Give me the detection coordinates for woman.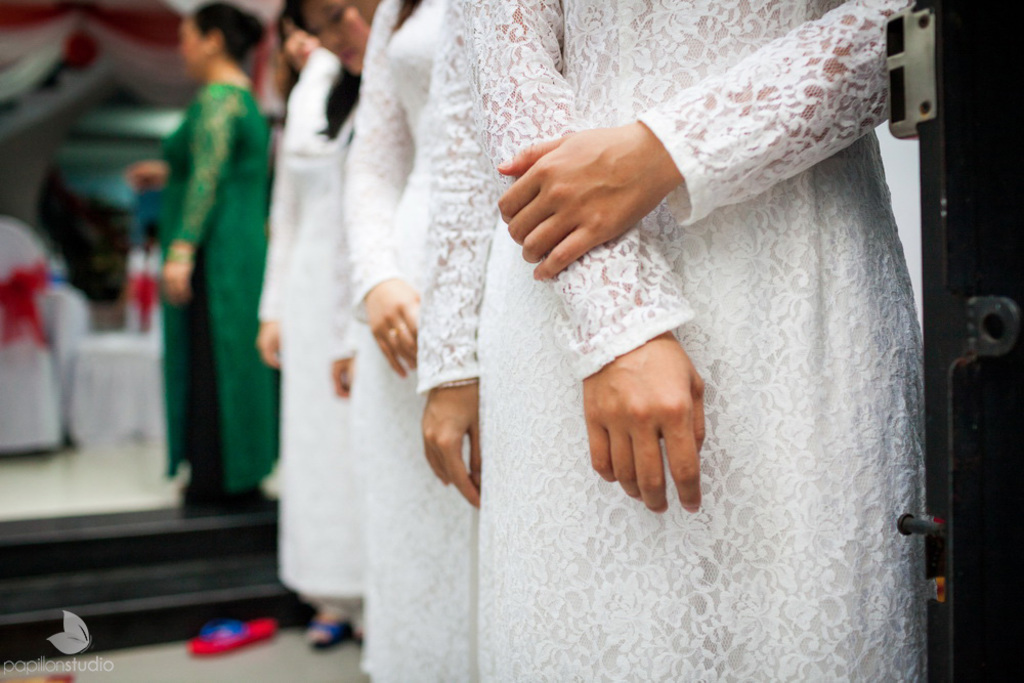
locate(289, 0, 371, 403).
